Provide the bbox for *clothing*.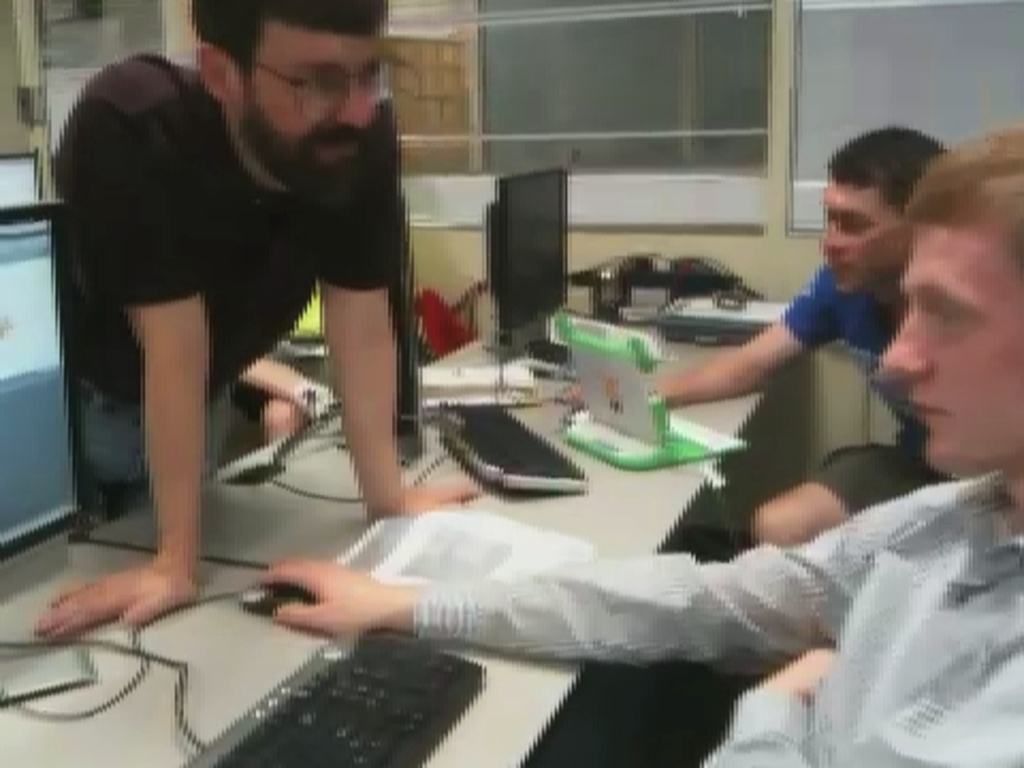
{"x1": 755, "y1": 243, "x2": 1005, "y2": 514}.
